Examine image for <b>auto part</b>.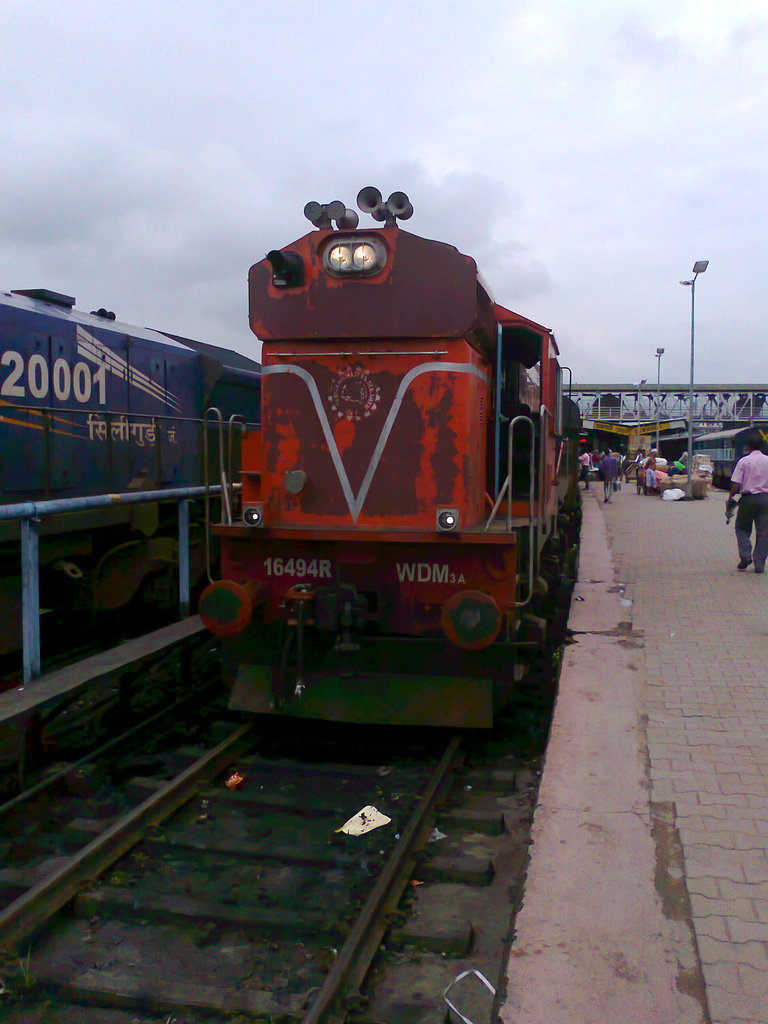
Examination result: Rect(438, 589, 502, 652).
